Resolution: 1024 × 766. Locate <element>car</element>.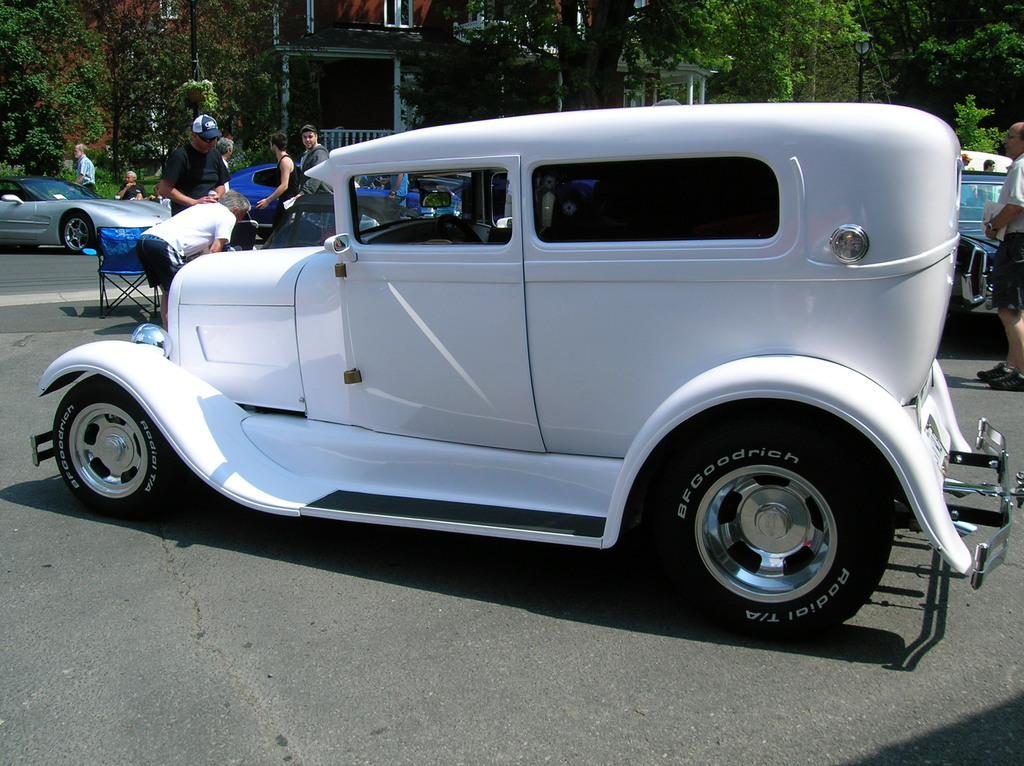
237:154:413:239.
